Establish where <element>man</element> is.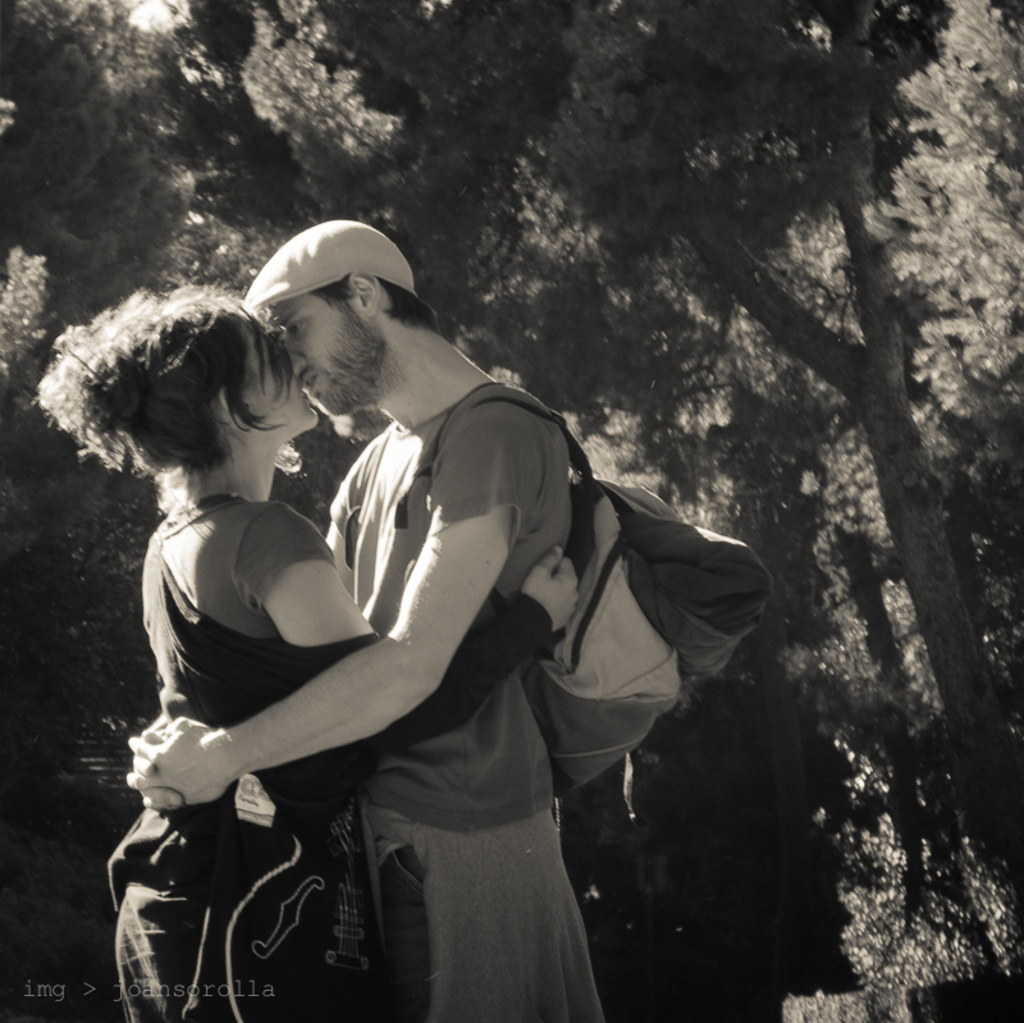
Established at select_region(110, 210, 605, 1022).
